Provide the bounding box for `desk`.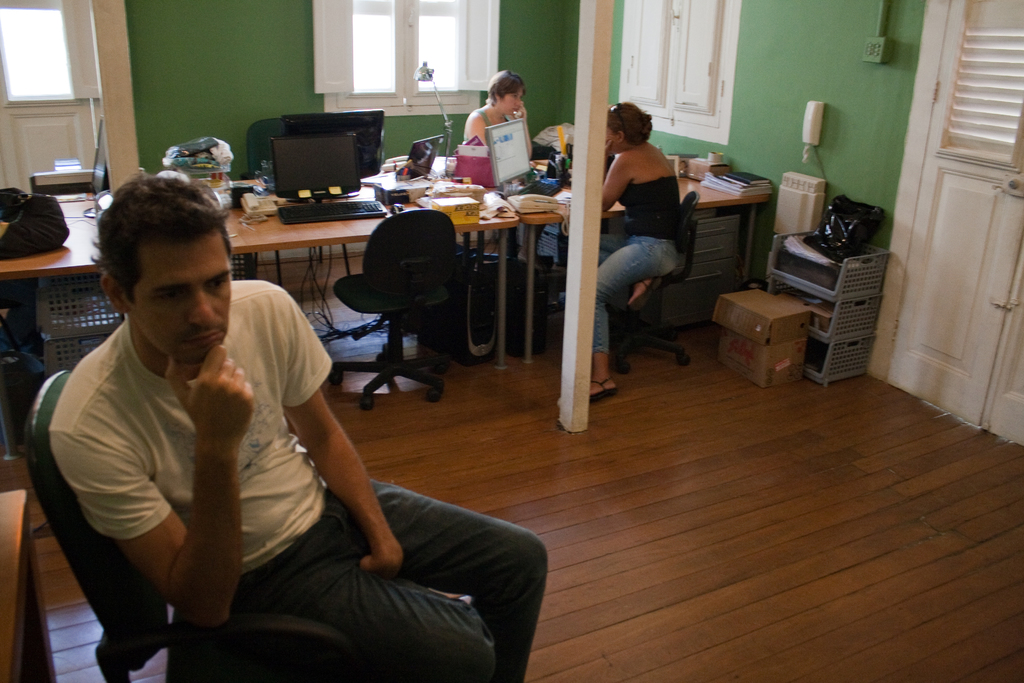
bbox=(514, 174, 770, 362).
